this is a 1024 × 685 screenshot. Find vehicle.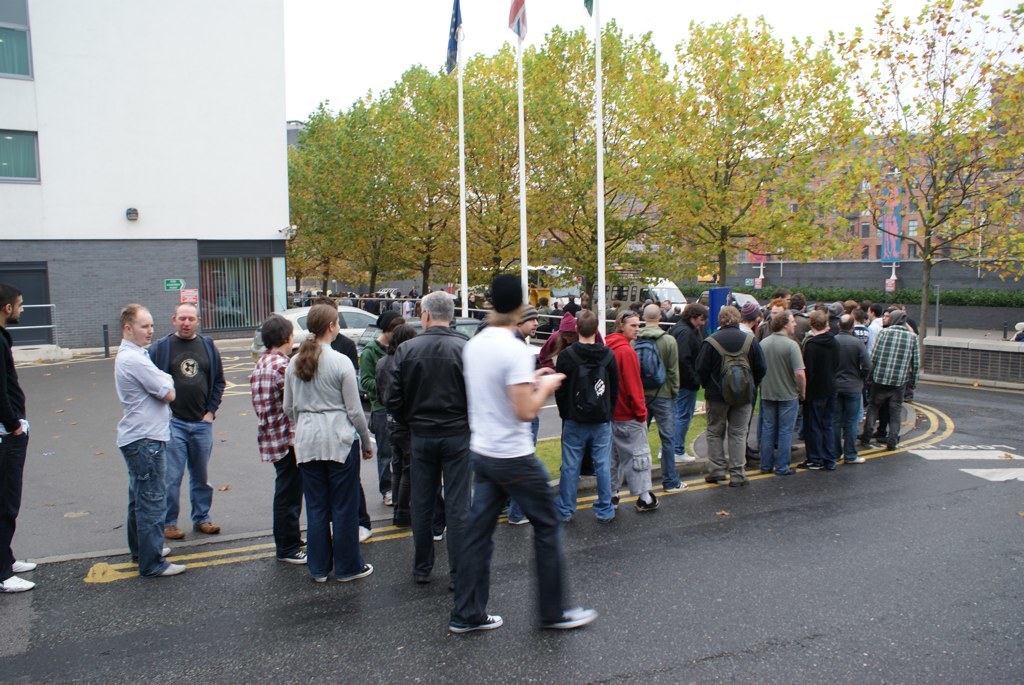
Bounding box: [593, 280, 690, 321].
